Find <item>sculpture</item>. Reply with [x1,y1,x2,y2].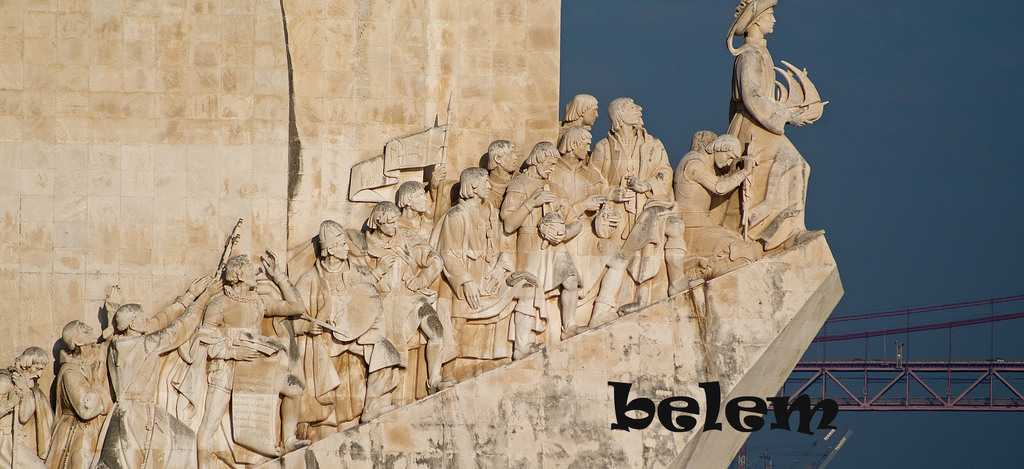
[294,217,376,441].
